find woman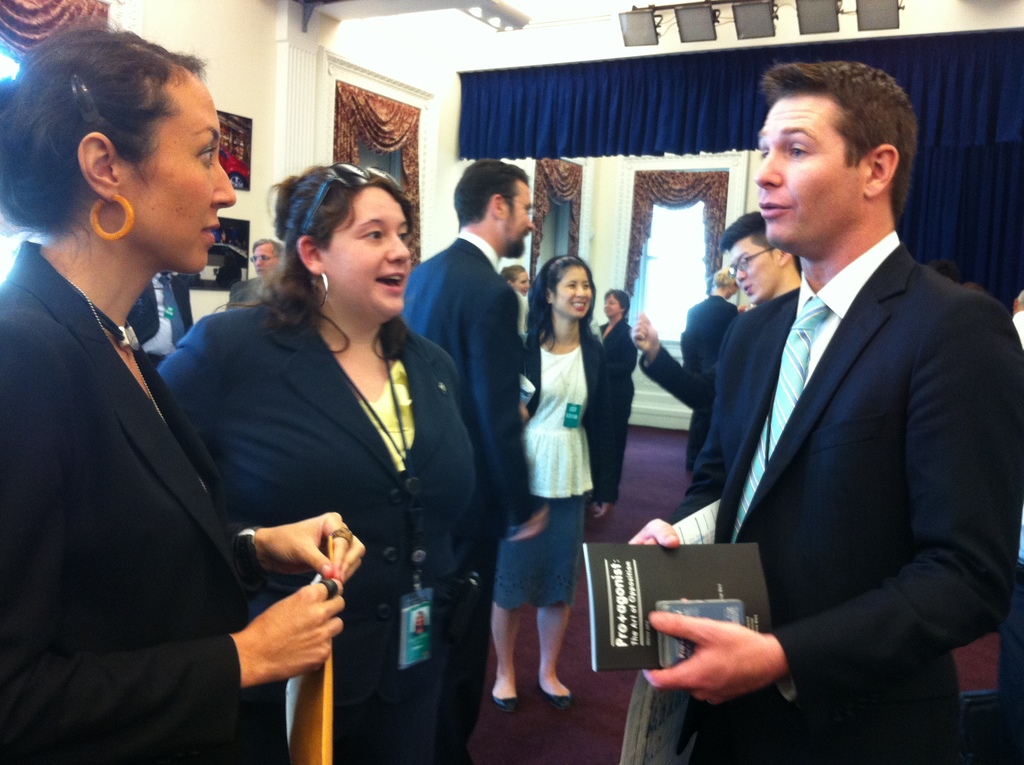
(x1=483, y1=246, x2=632, y2=721)
